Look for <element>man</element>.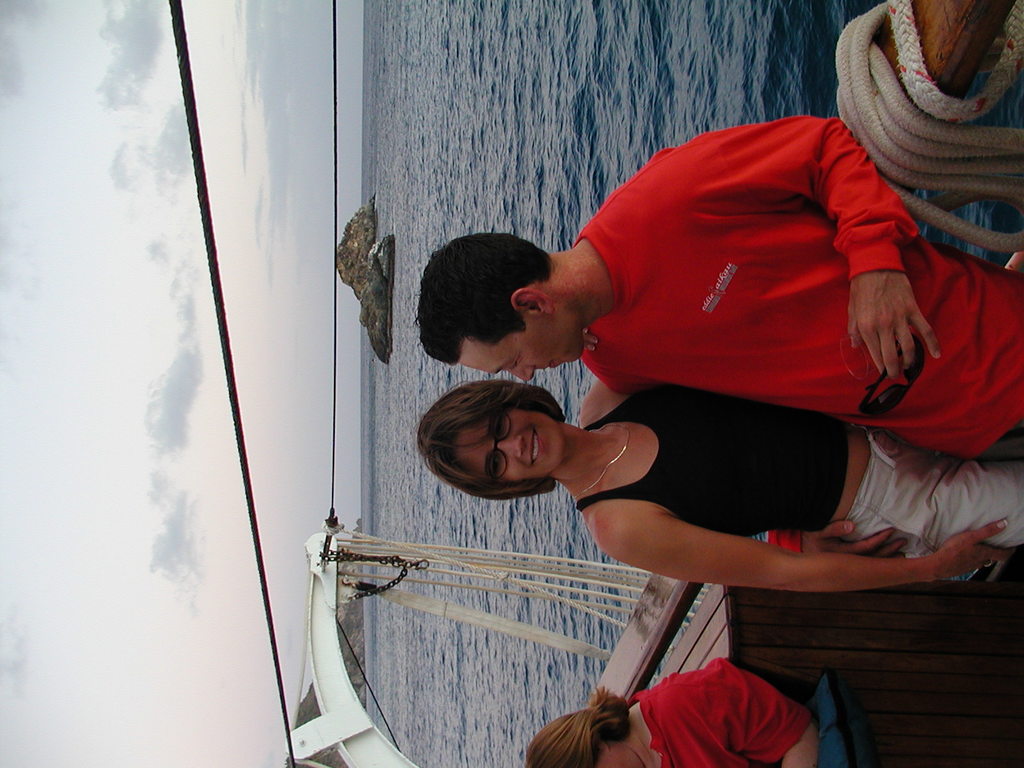
Found: {"left": 416, "top": 116, "right": 1023, "bottom": 466}.
